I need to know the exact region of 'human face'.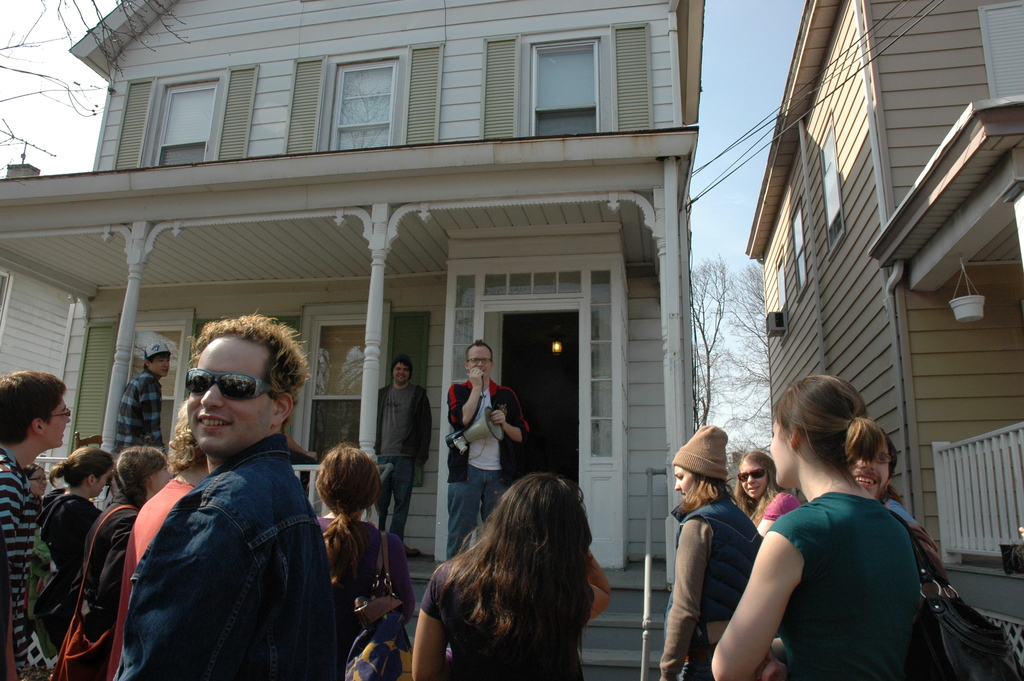
Region: <region>766, 418, 797, 487</region>.
